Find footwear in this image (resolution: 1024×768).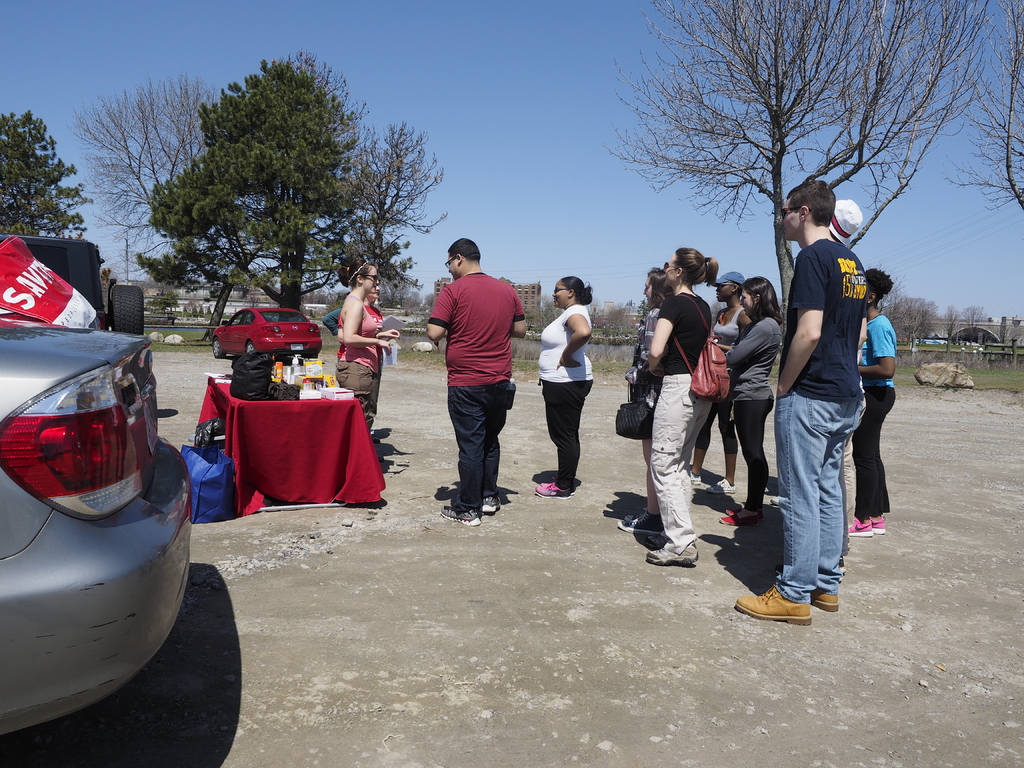
bbox=[871, 516, 890, 537].
